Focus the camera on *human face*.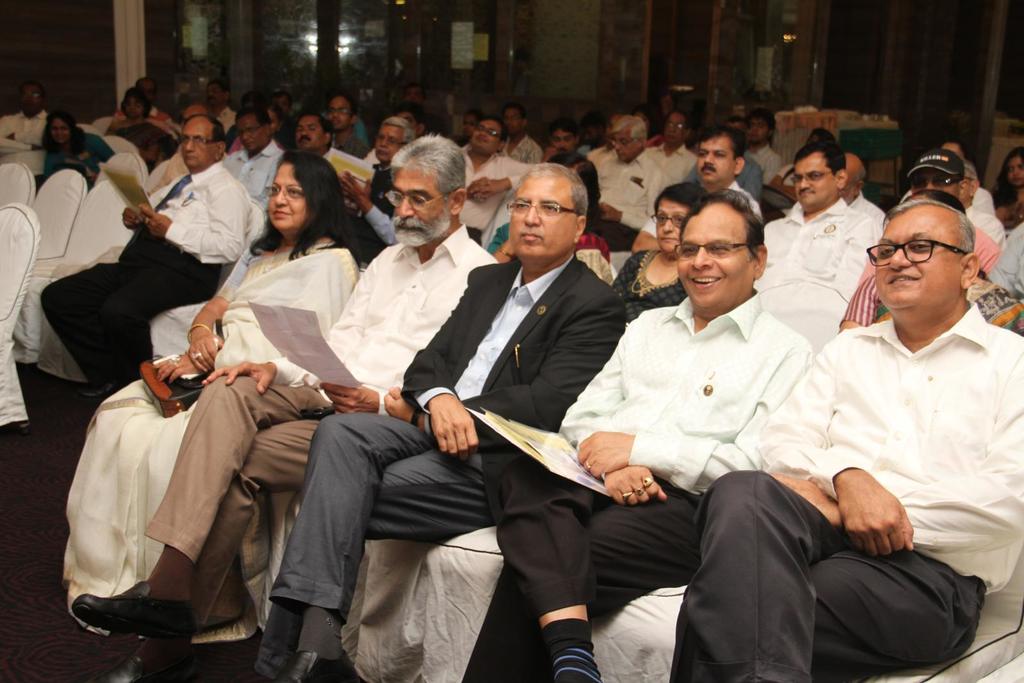
Focus region: x1=183, y1=121, x2=217, y2=168.
